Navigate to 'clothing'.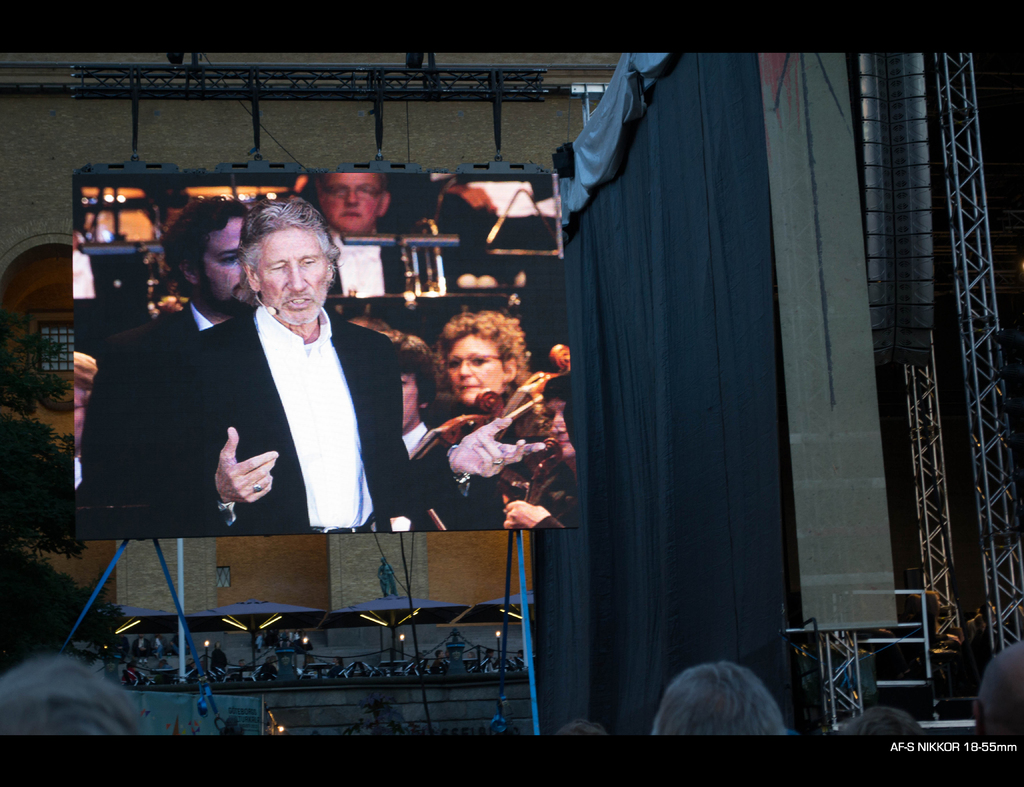
Navigation target: 397,425,506,537.
